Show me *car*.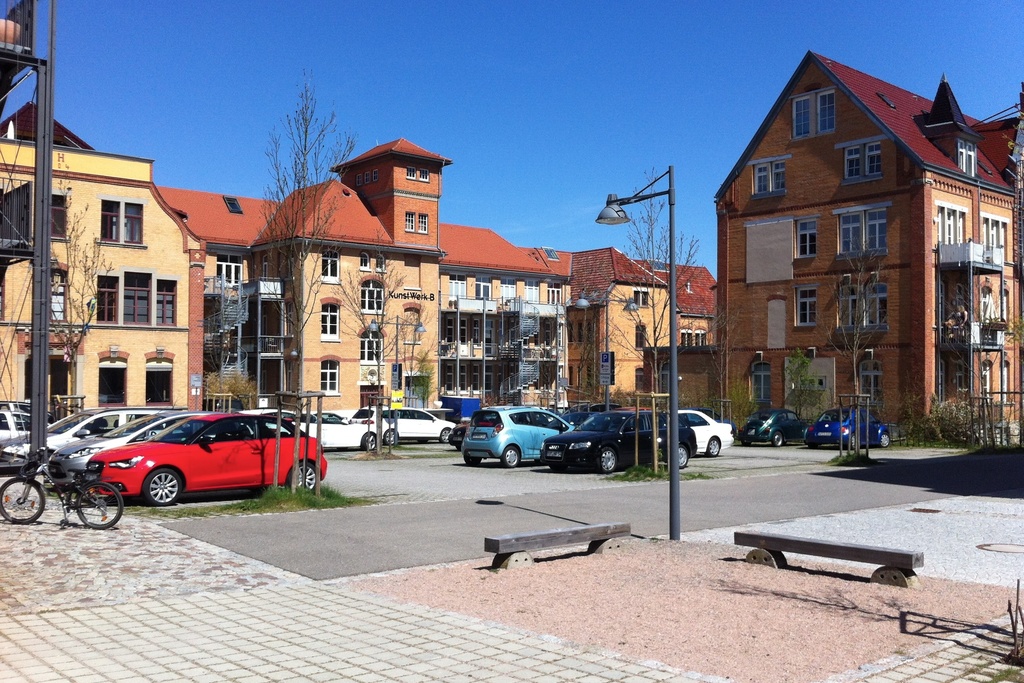
*car* is here: select_region(796, 400, 891, 450).
